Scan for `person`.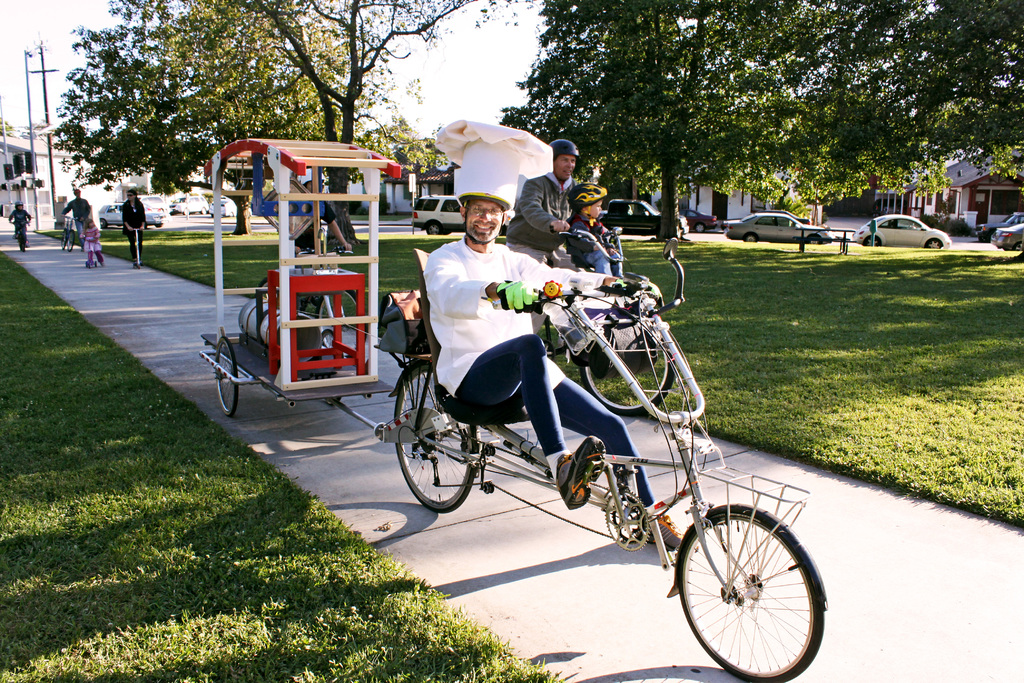
Scan result: {"left": 6, "top": 201, "right": 34, "bottom": 254}.
